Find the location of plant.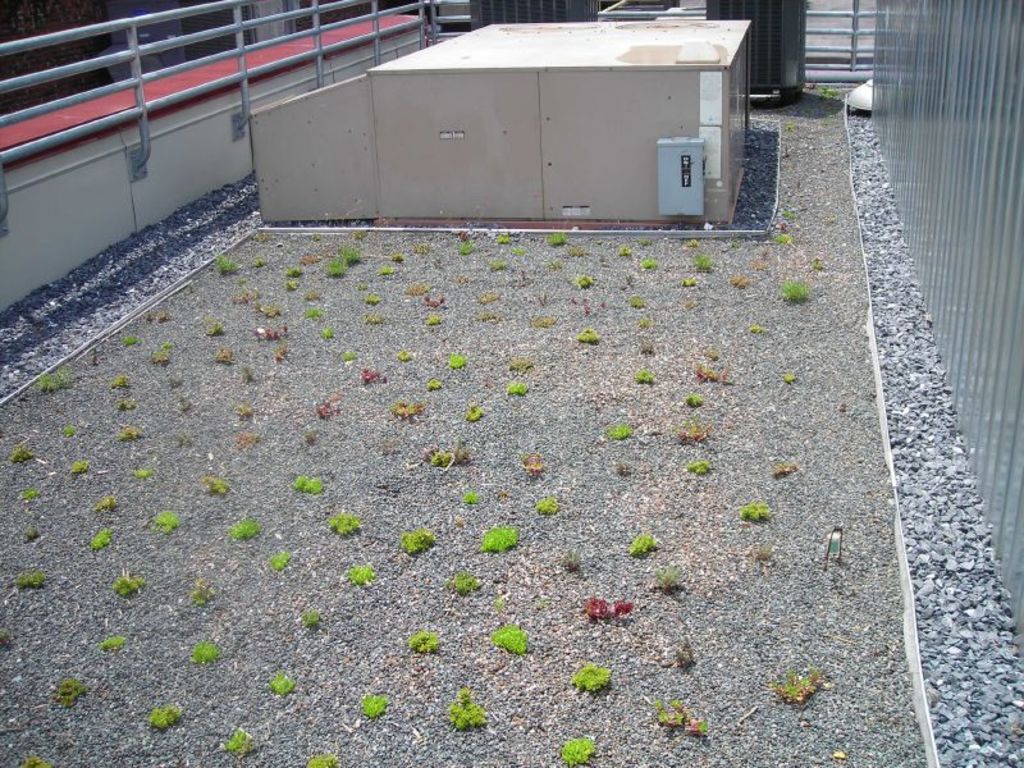
Location: (689, 392, 707, 403).
